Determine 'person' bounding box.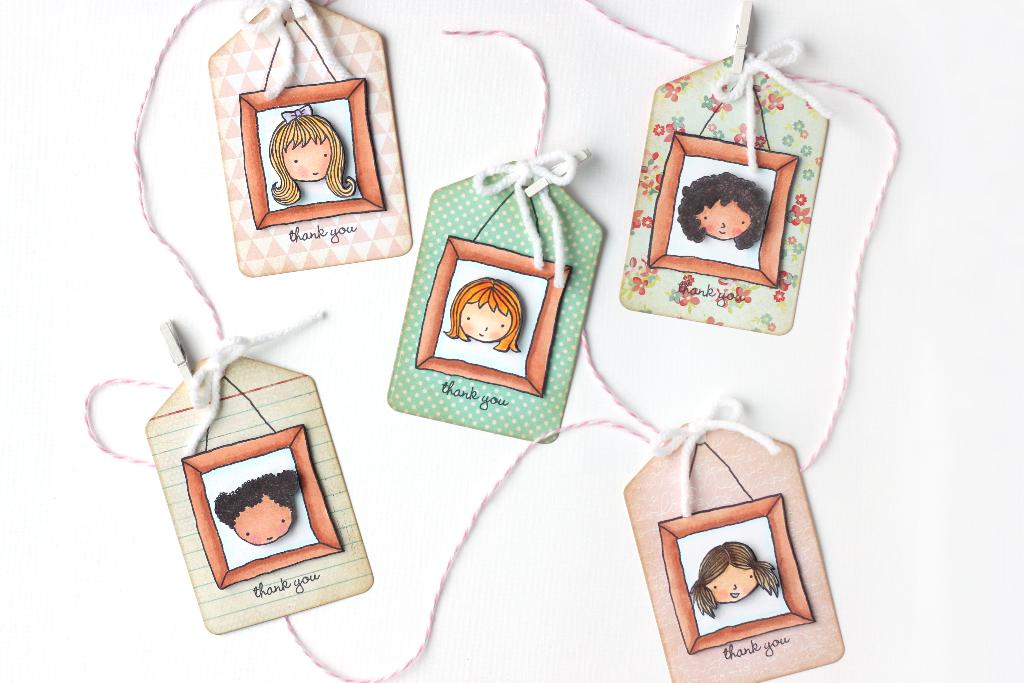
Determined: [212,466,306,549].
